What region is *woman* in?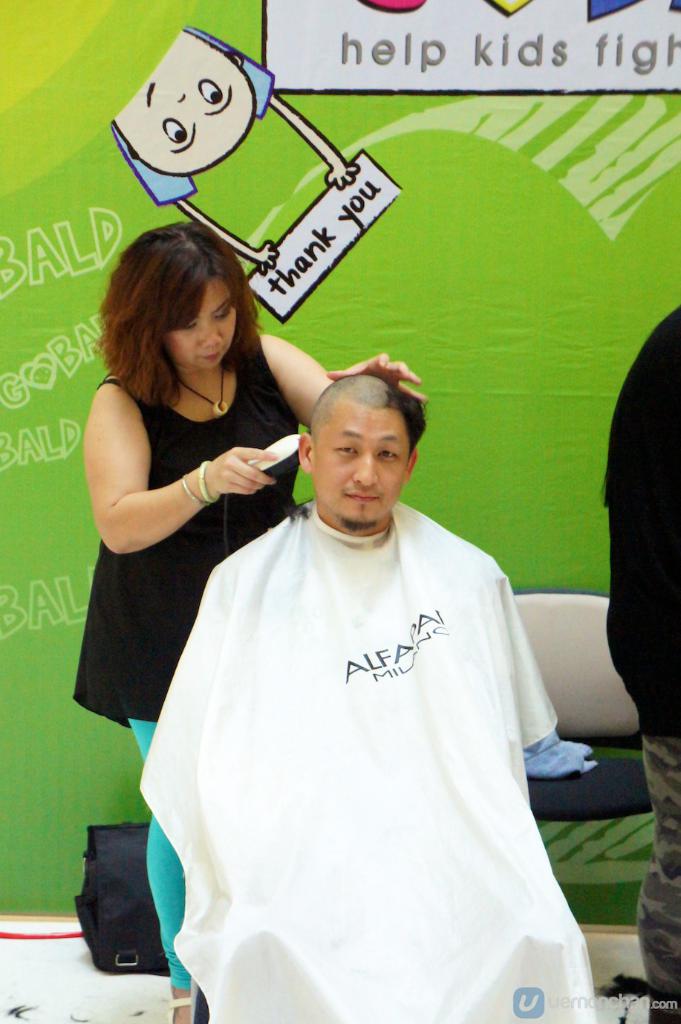
(89,225,278,902).
